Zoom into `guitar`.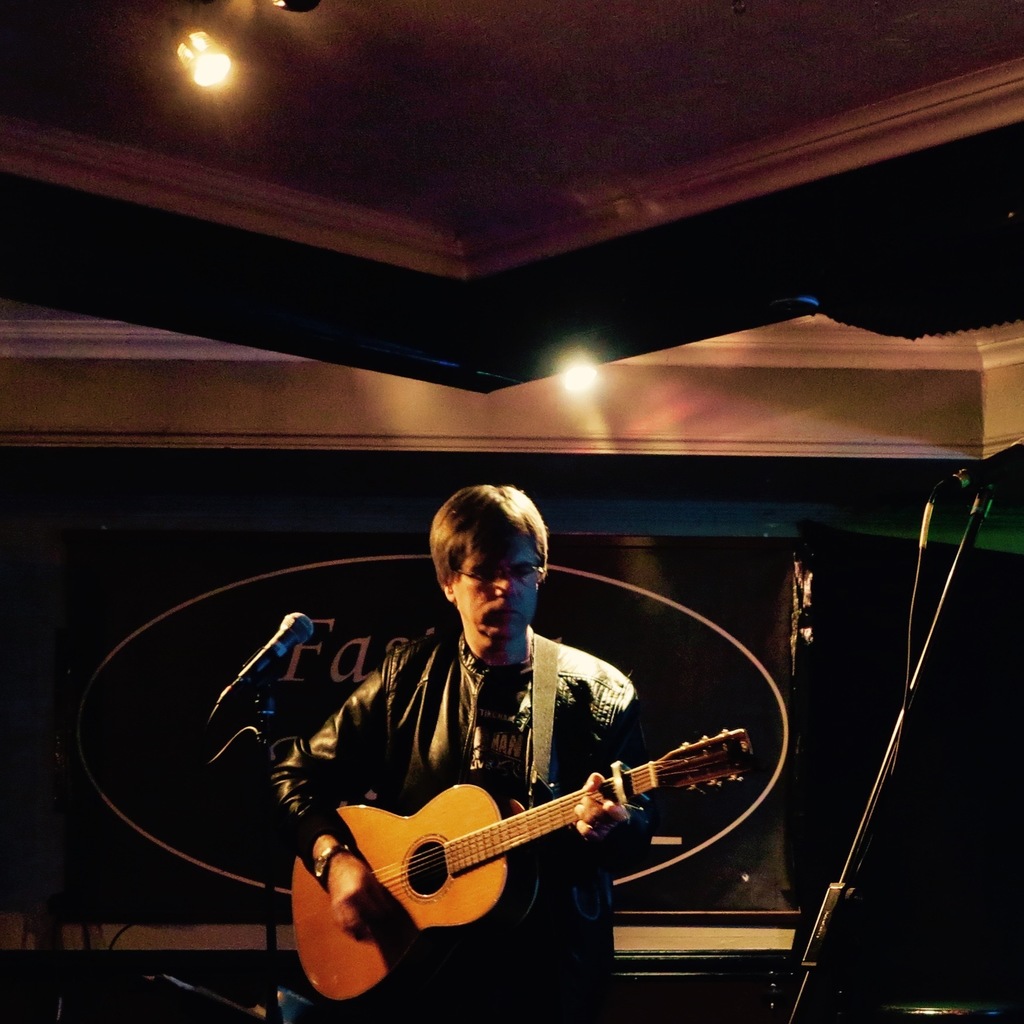
Zoom target: box=[291, 724, 762, 1004].
